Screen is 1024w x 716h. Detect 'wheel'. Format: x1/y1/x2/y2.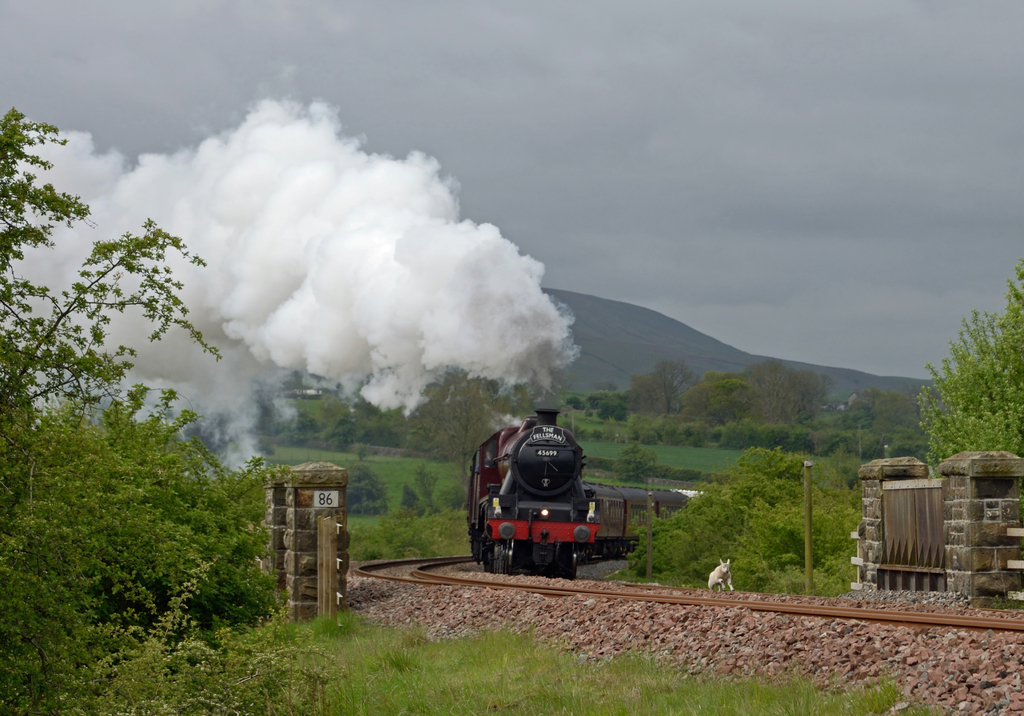
490/541/514/571.
